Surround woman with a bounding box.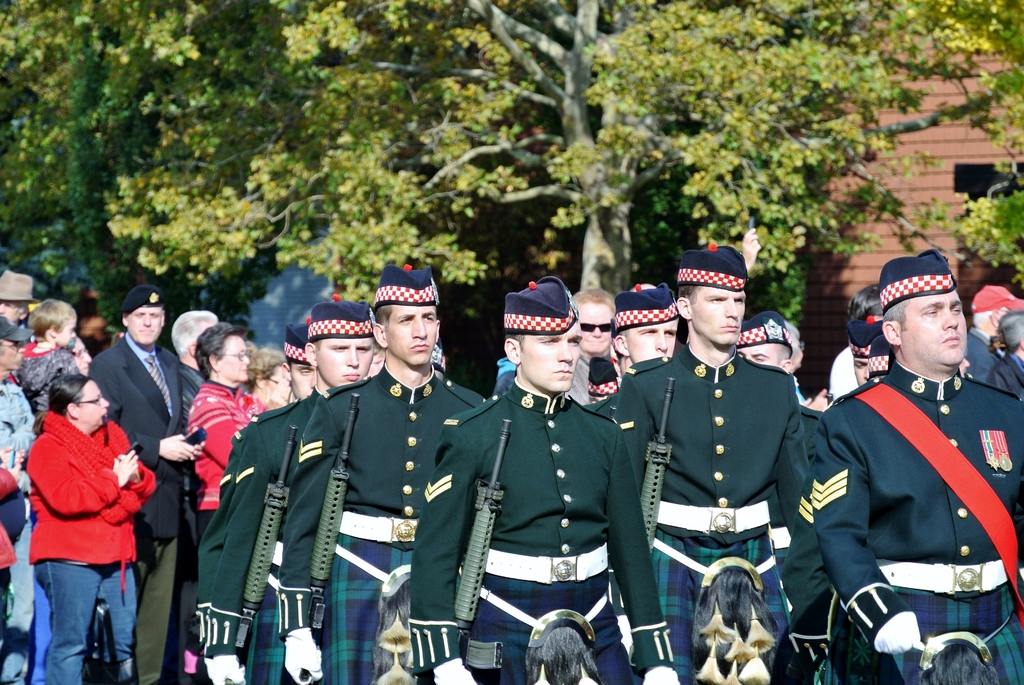
x1=184 y1=319 x2=267 y2=671.
